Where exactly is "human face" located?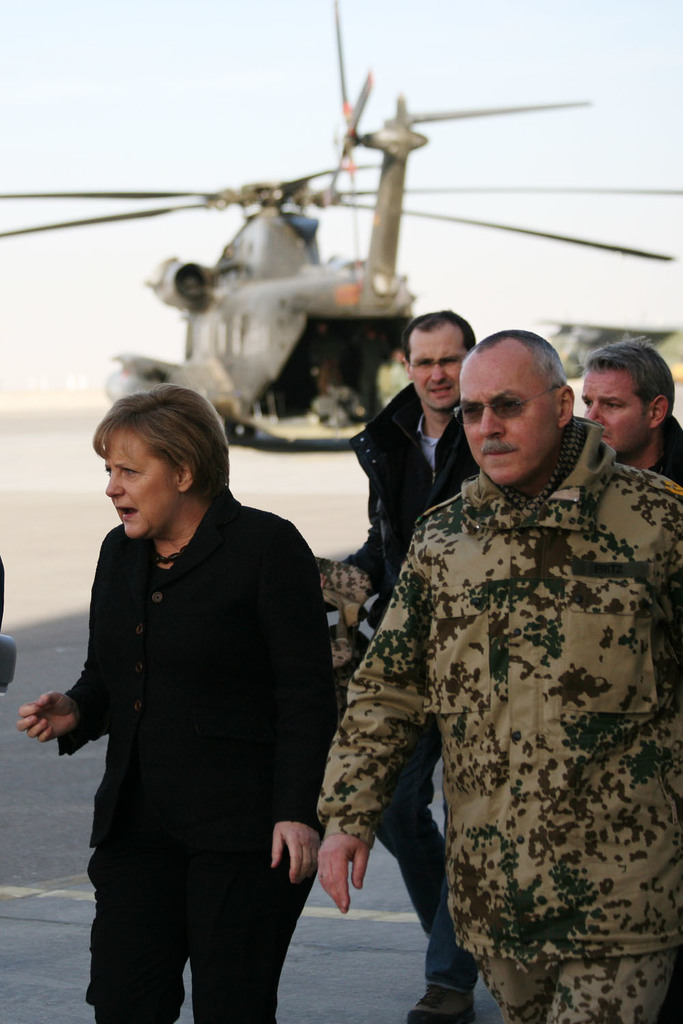
Its bounding box is {"left": 462, "top": 356, "right": 557, "bottom": 483}.
